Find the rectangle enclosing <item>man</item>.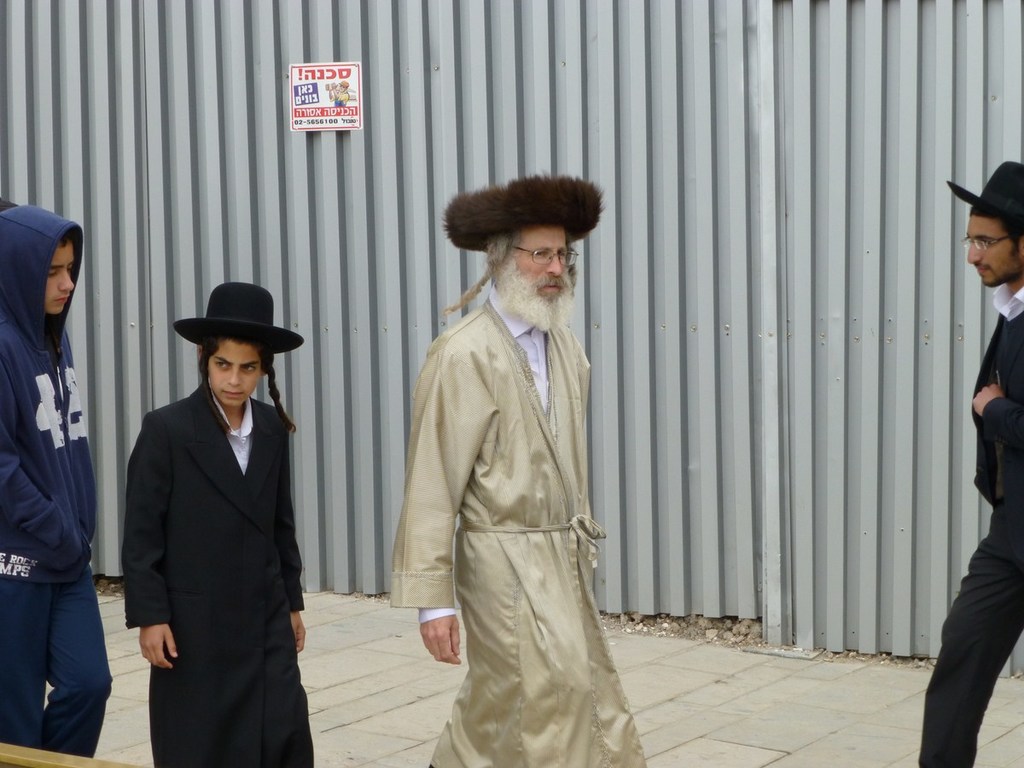
left=395, top=162, right=637, bottom=753.
